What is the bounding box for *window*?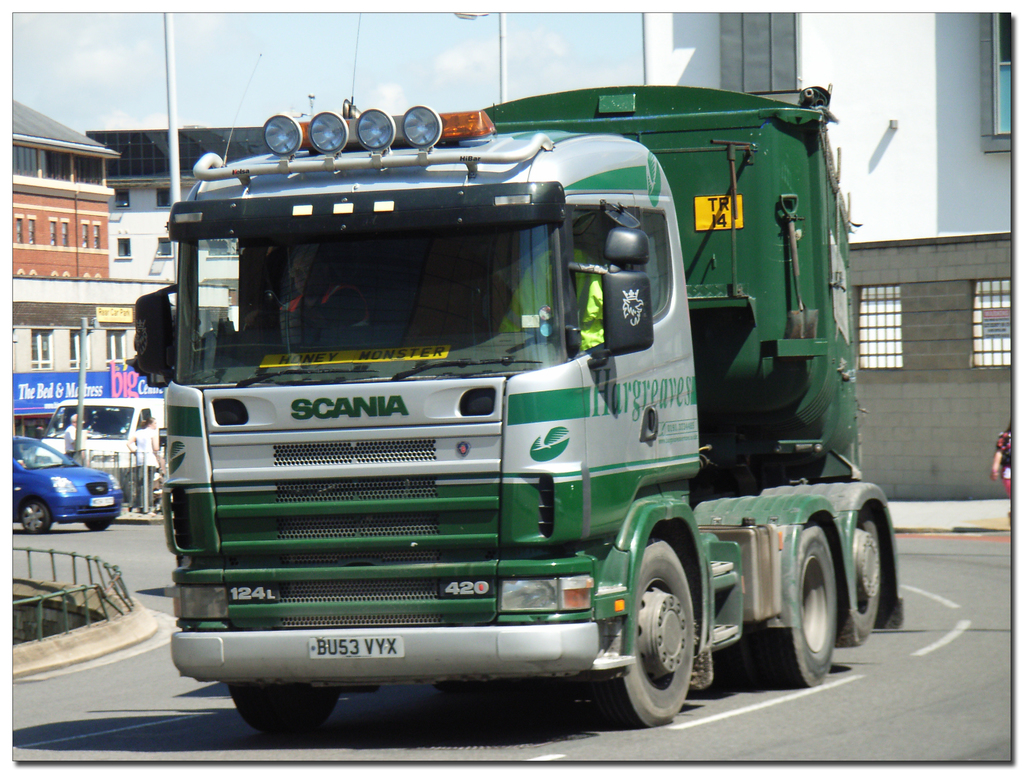
x1=81, y1=225, x2=90, y2=246.
